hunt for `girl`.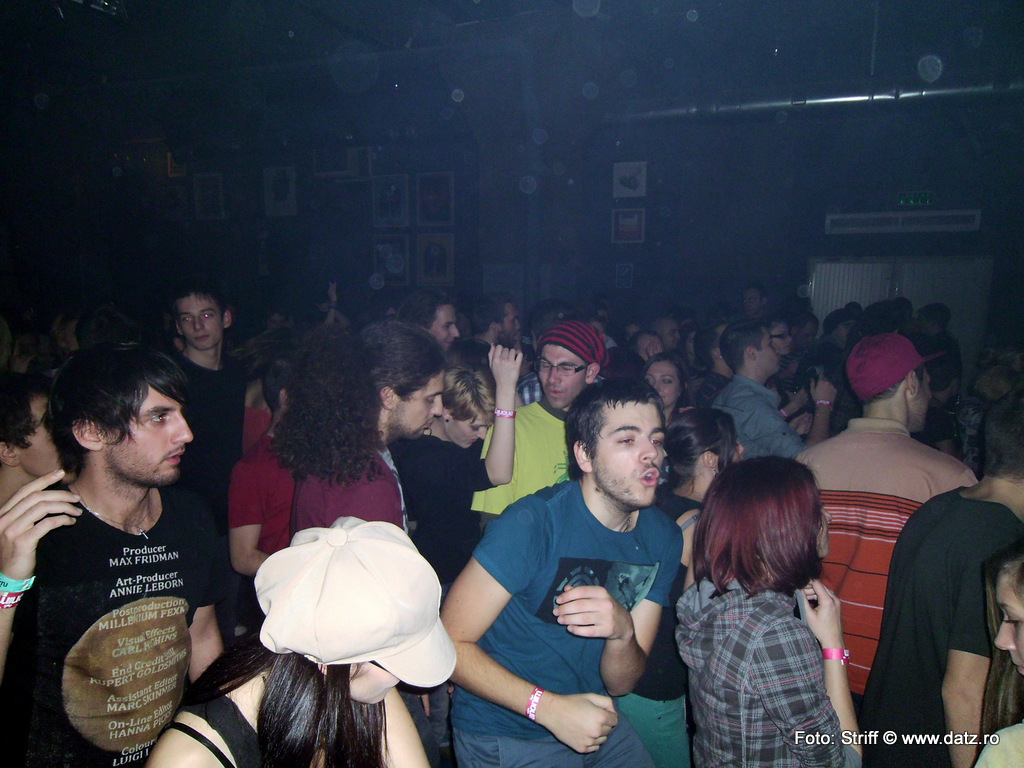
Hunted down at <box>676,456,862,767</box>.
